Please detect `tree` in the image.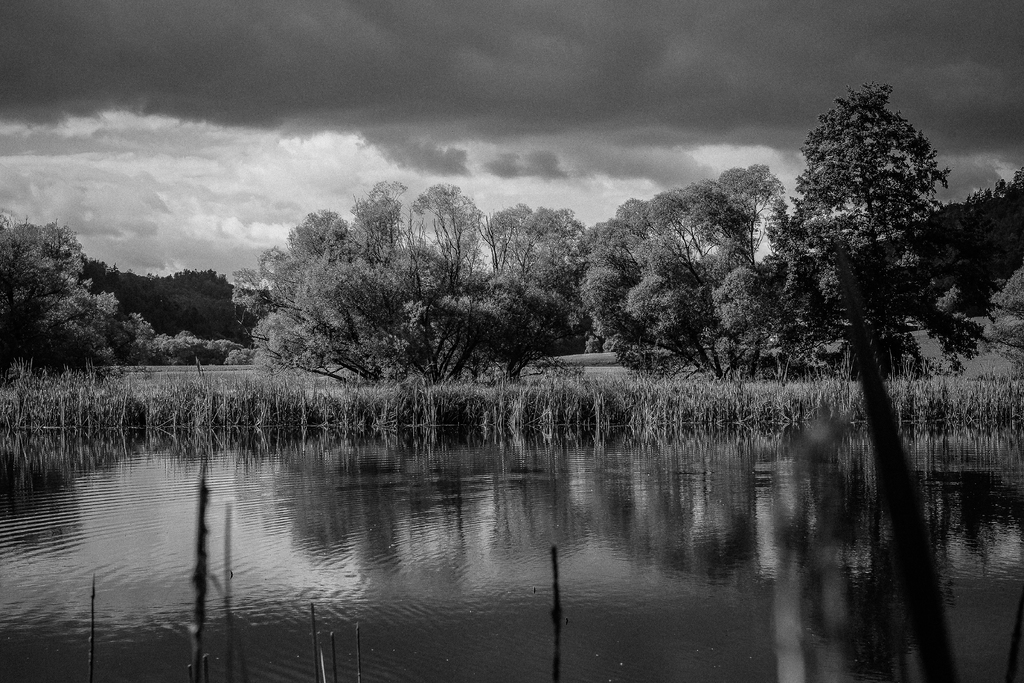
rect(574, 155, 783, 383).
